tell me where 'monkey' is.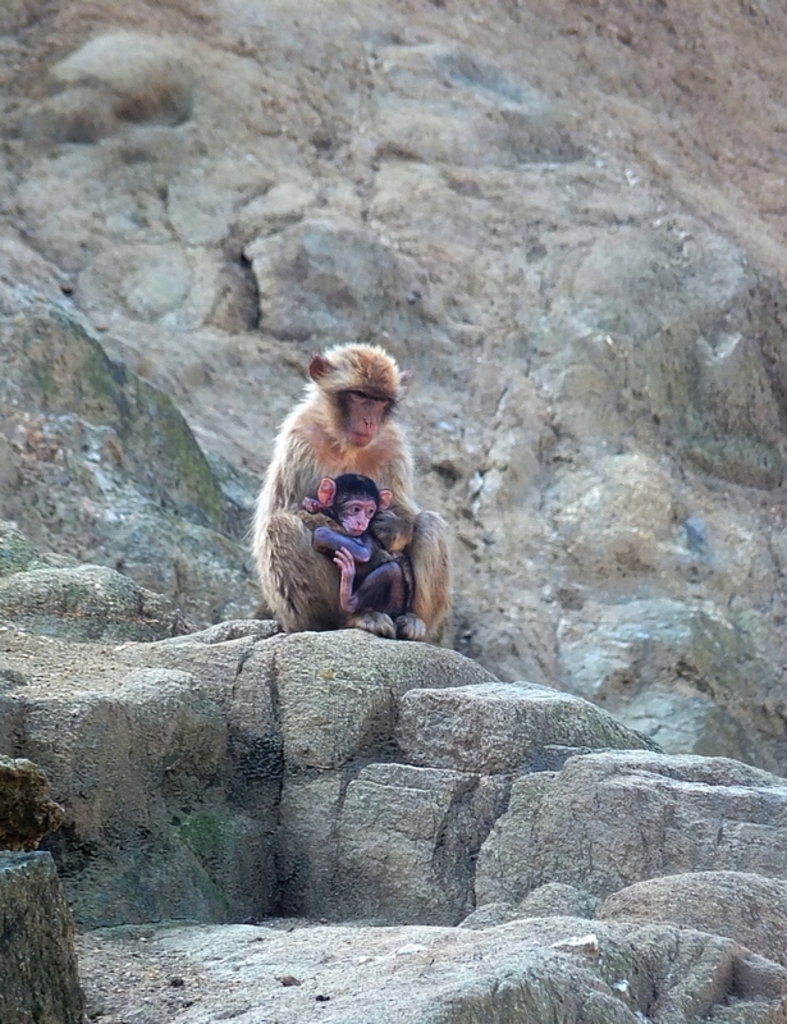
'monkey' is at region(248, 343, 452, 641).
